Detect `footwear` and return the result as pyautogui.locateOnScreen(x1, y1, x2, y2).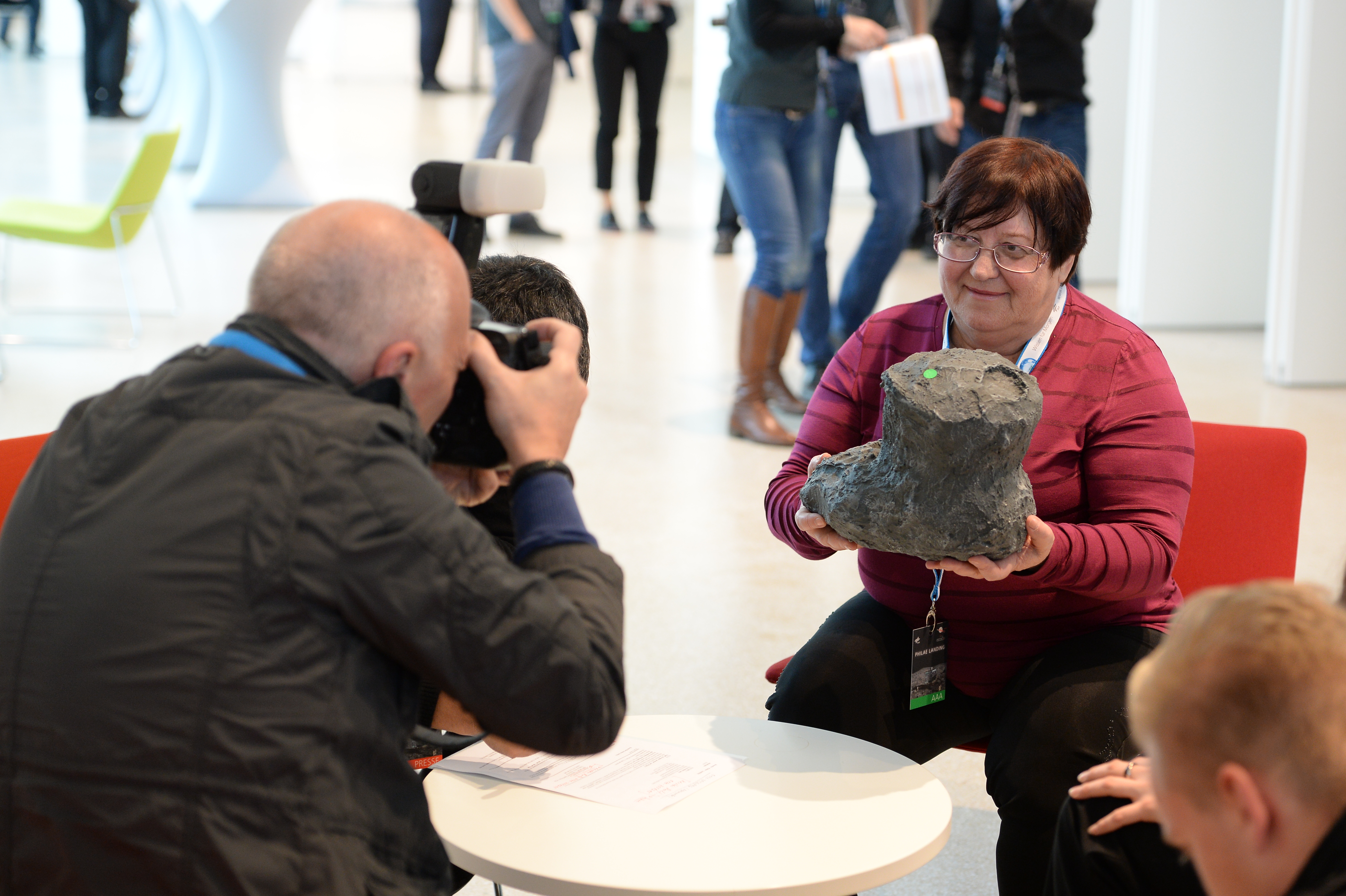
pyautogui.locateOnScreen(208, 101, 220, 115).
